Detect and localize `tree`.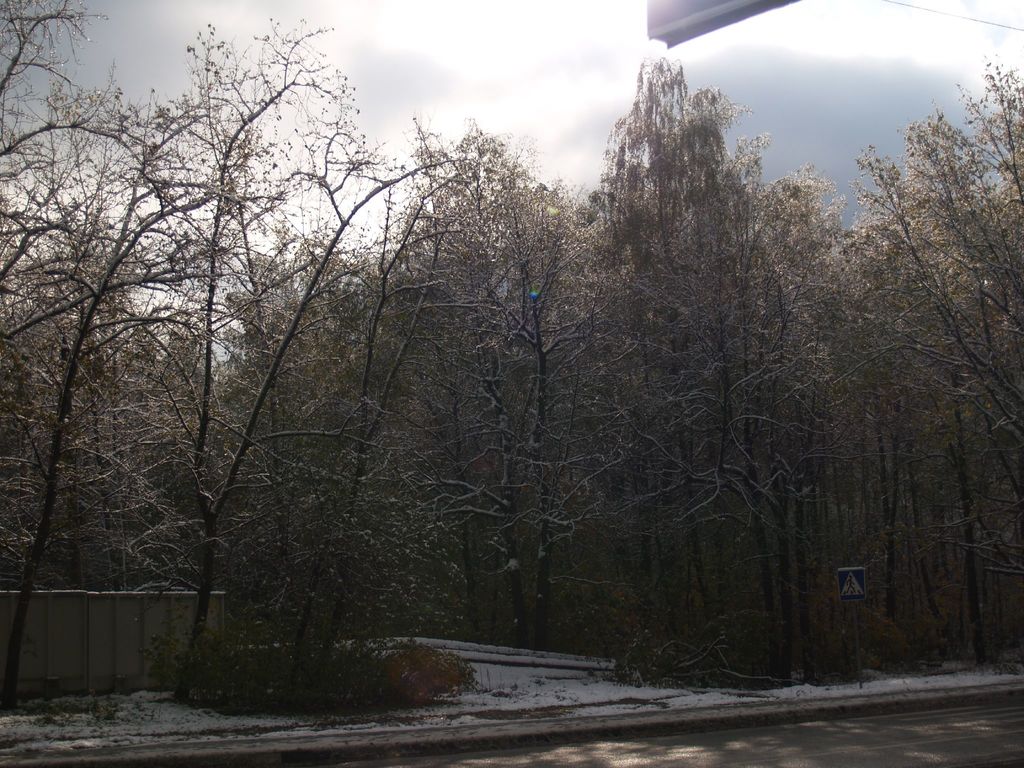
Localized at [x1=0, y1=93, x2=298, y2=701].
